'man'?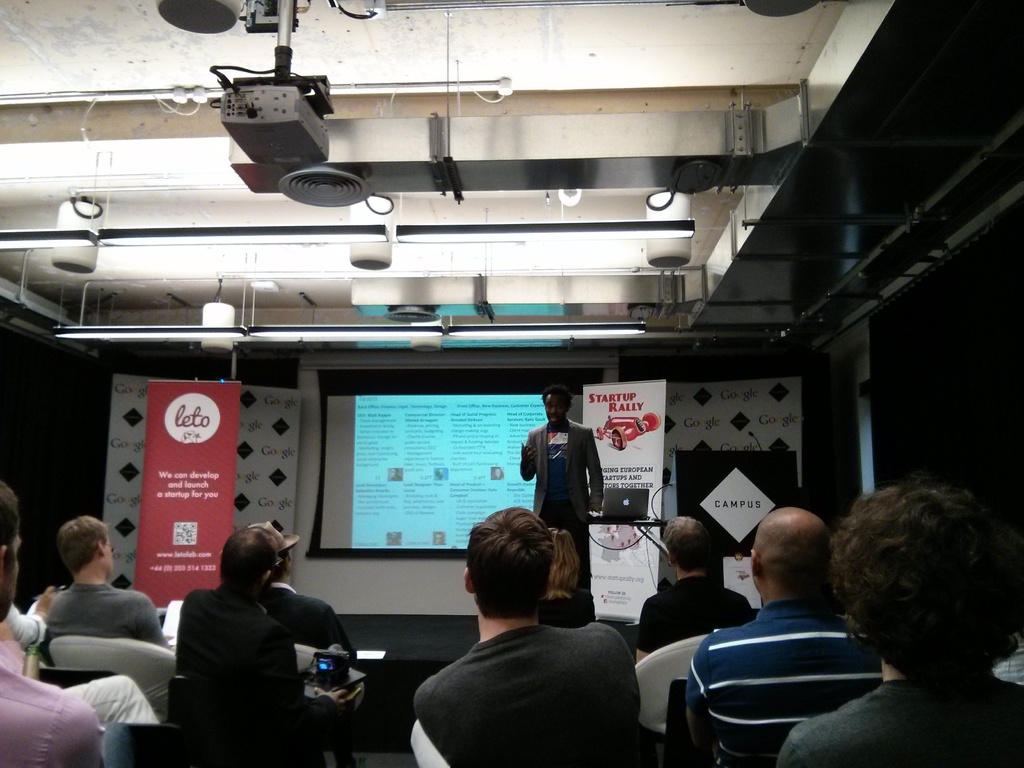
region(690, 504, 884, 767)
